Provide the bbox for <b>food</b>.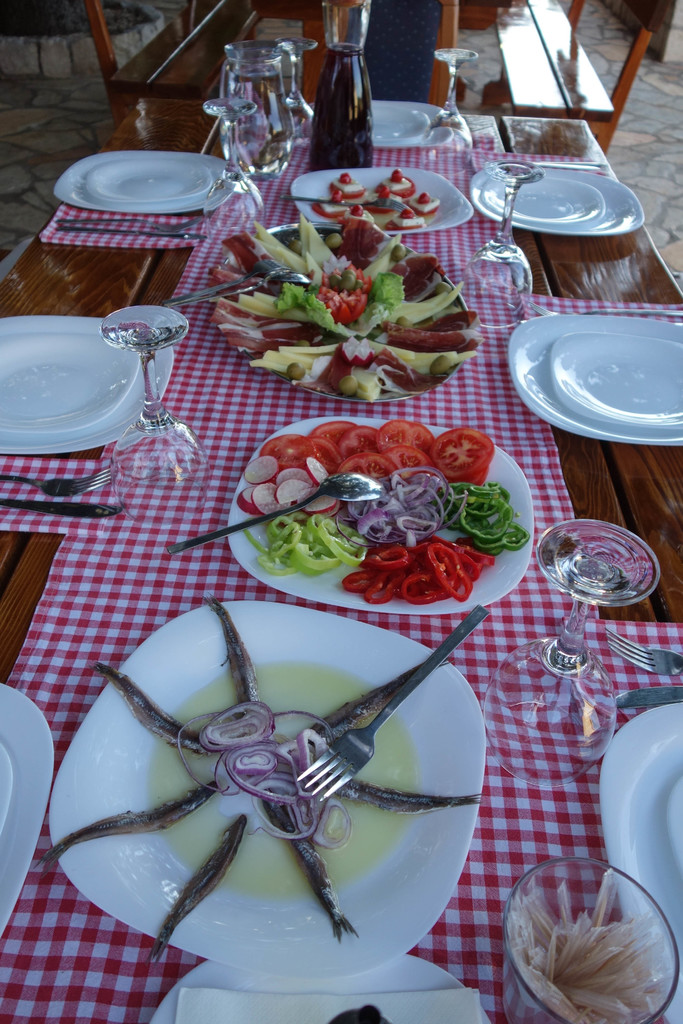
[341, 425, 383, 458].
